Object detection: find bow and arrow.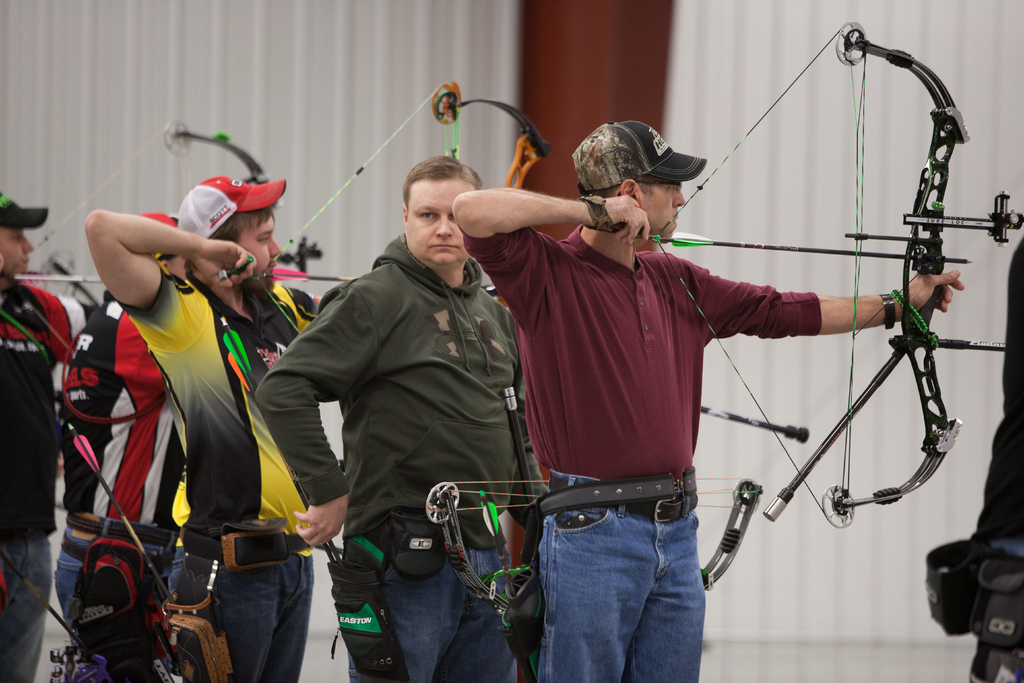
box(411, 389, 765, 682).
